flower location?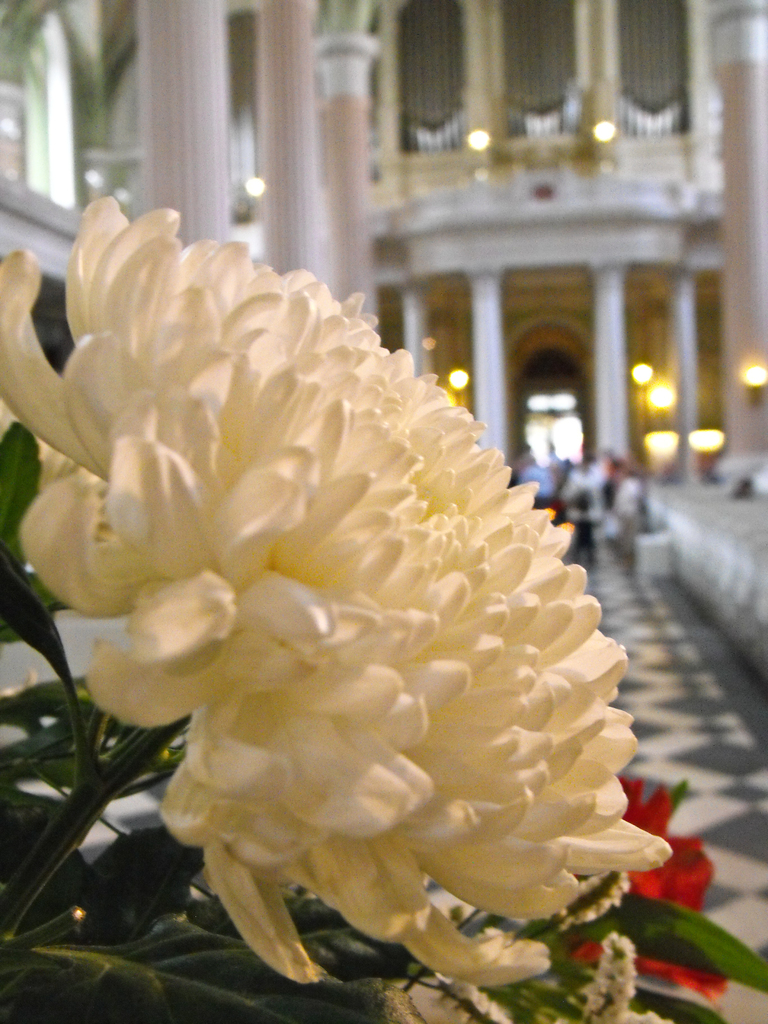
28/151/650/1016
